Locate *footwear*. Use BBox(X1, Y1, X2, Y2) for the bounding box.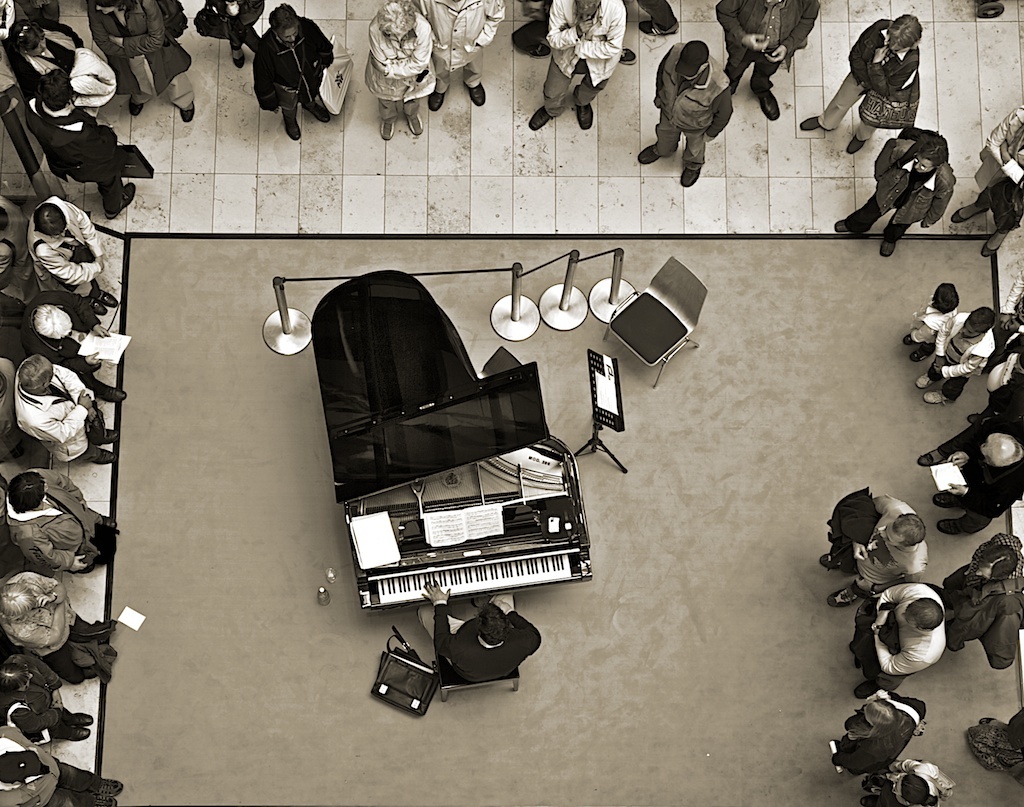
BBox(95, 423, 121, 443).
